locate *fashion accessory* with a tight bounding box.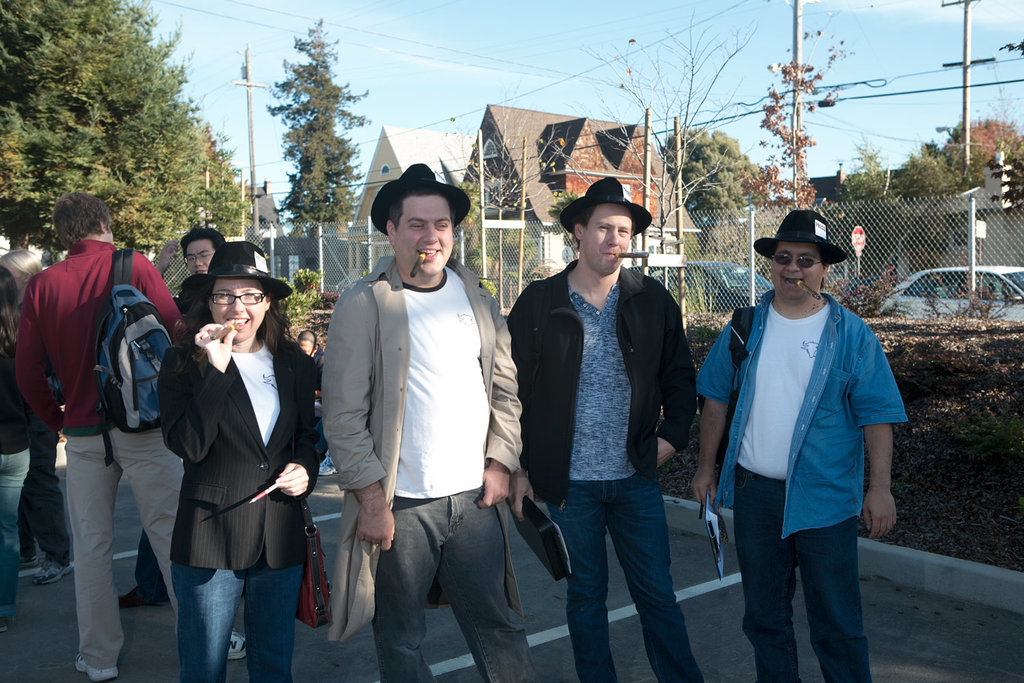
bbox=[91, 240, 171, 466].
